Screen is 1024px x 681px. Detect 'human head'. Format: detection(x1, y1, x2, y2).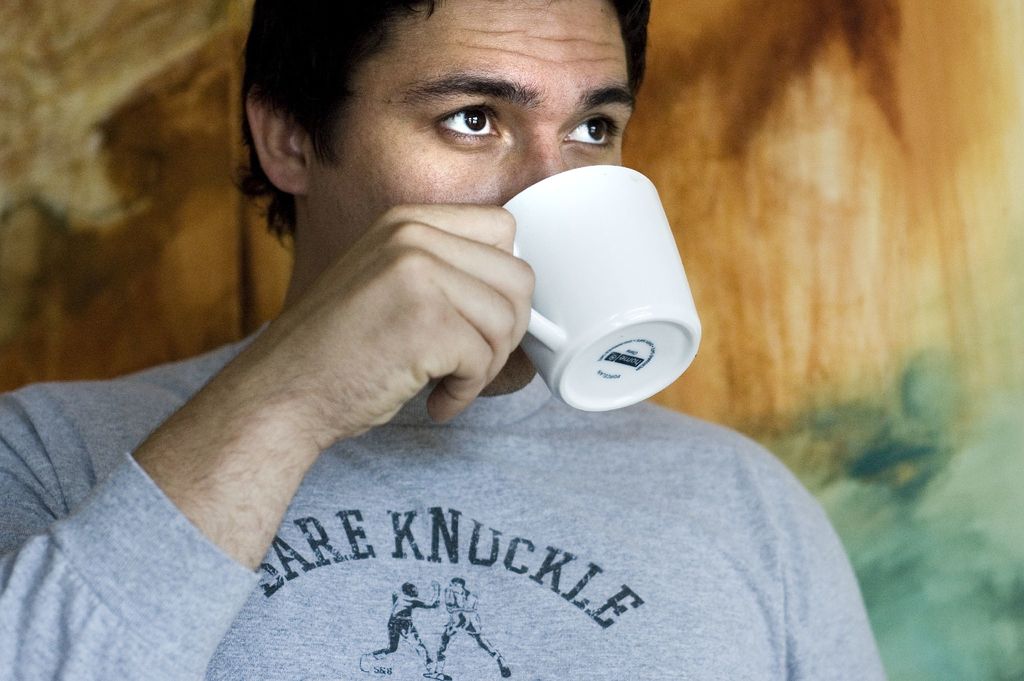
detection(402, 581, 420, 598).
